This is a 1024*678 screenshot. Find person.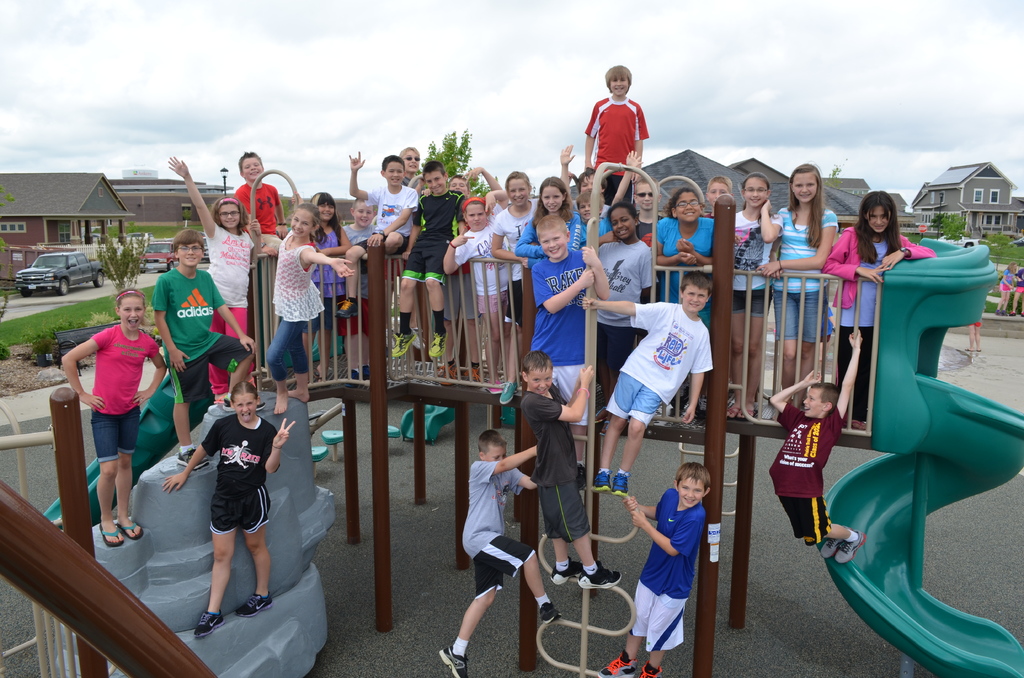
Bounding box: <region>348, 145, 413, 206</region>.
